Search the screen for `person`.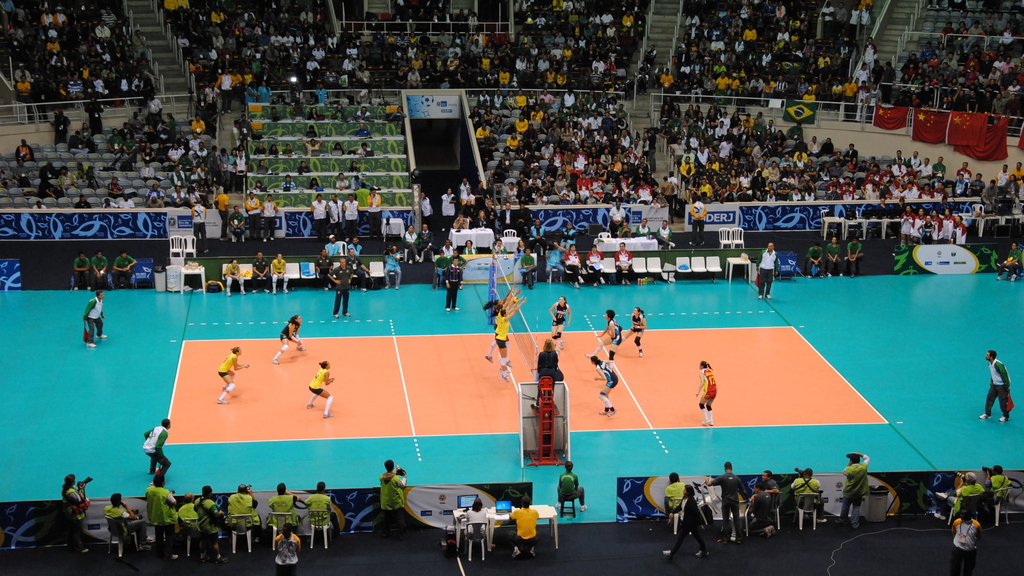
Found at 454/213/474/230.
